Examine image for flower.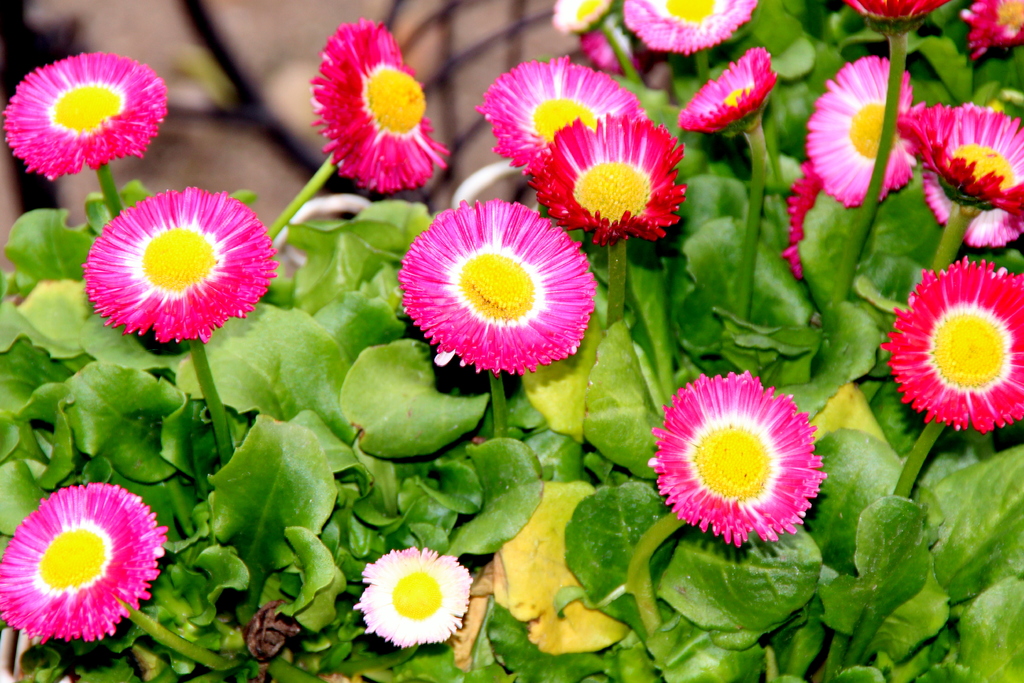
Examination result: rect(660, 374, 840, 555).
